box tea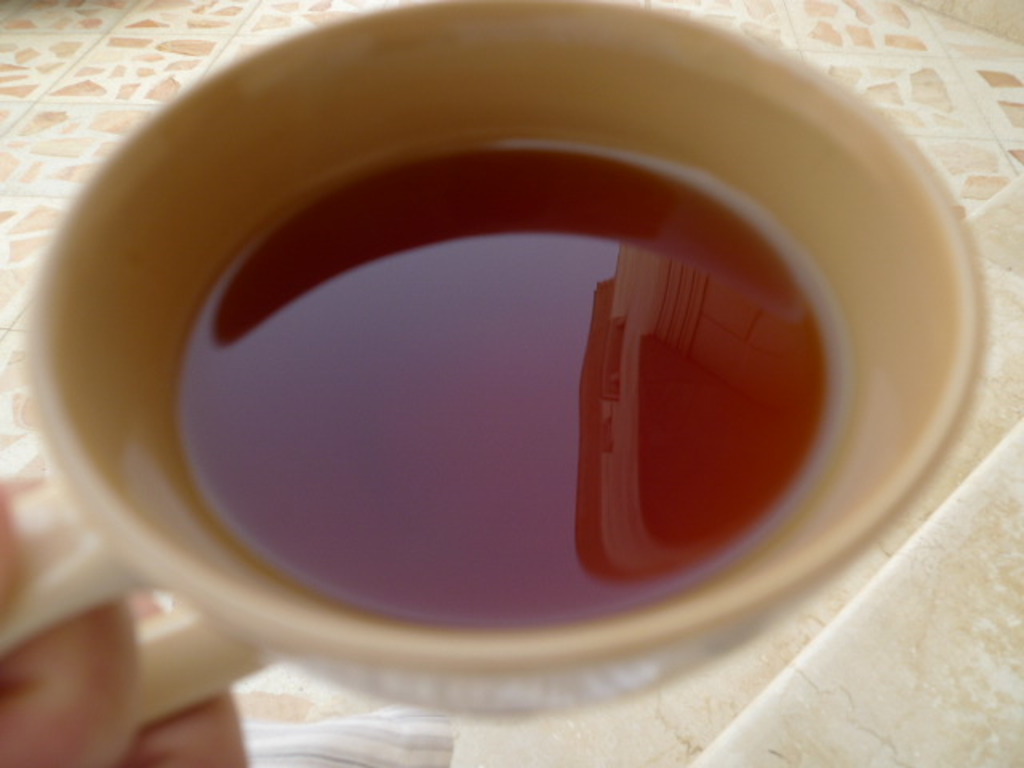
165/146/837/624
